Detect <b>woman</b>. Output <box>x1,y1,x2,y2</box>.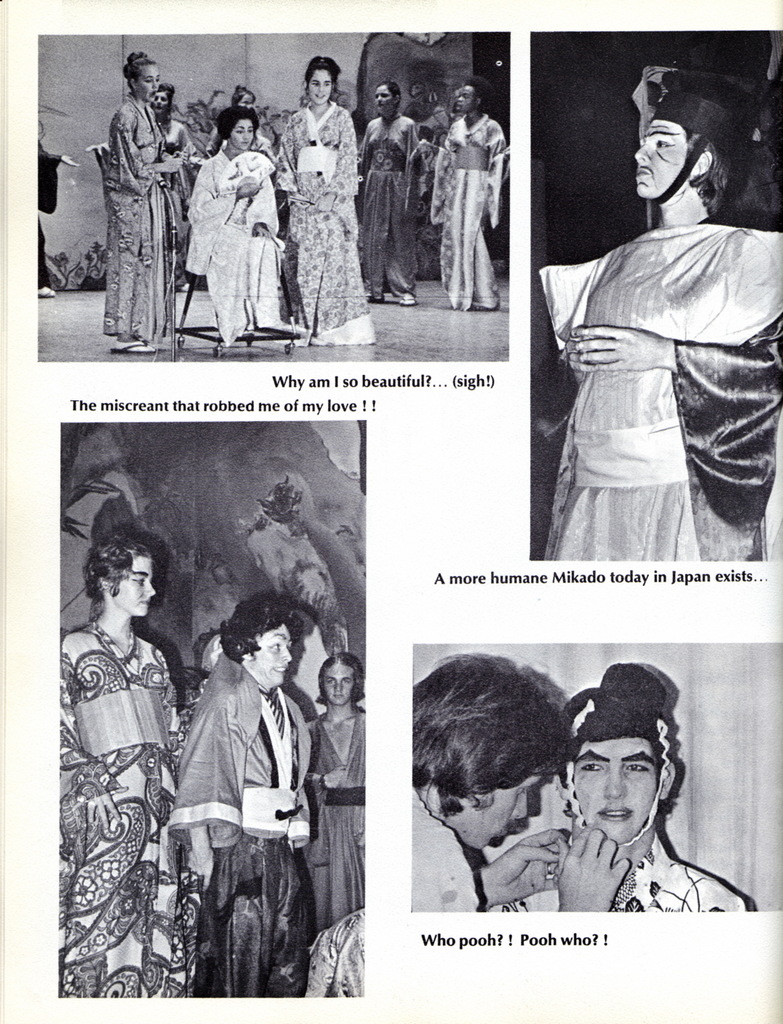
<box>100,47,191,365</box>.
